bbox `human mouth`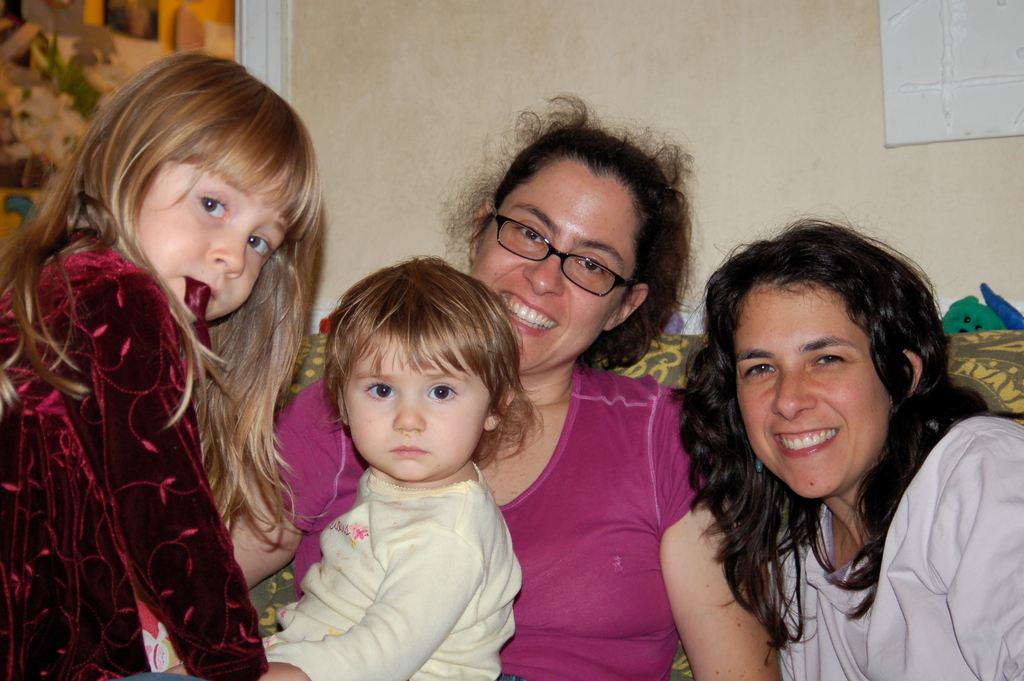
rect(771, 418, 839, 464)
